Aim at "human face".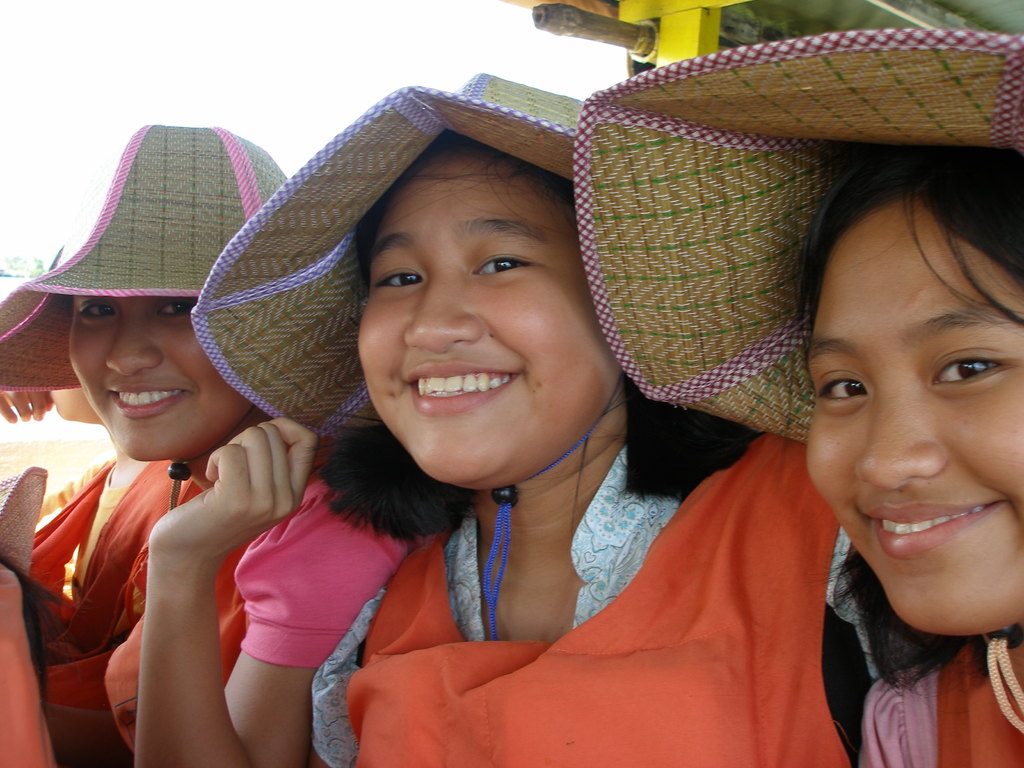
Aimed at box=[353, 157, 619, 485].
